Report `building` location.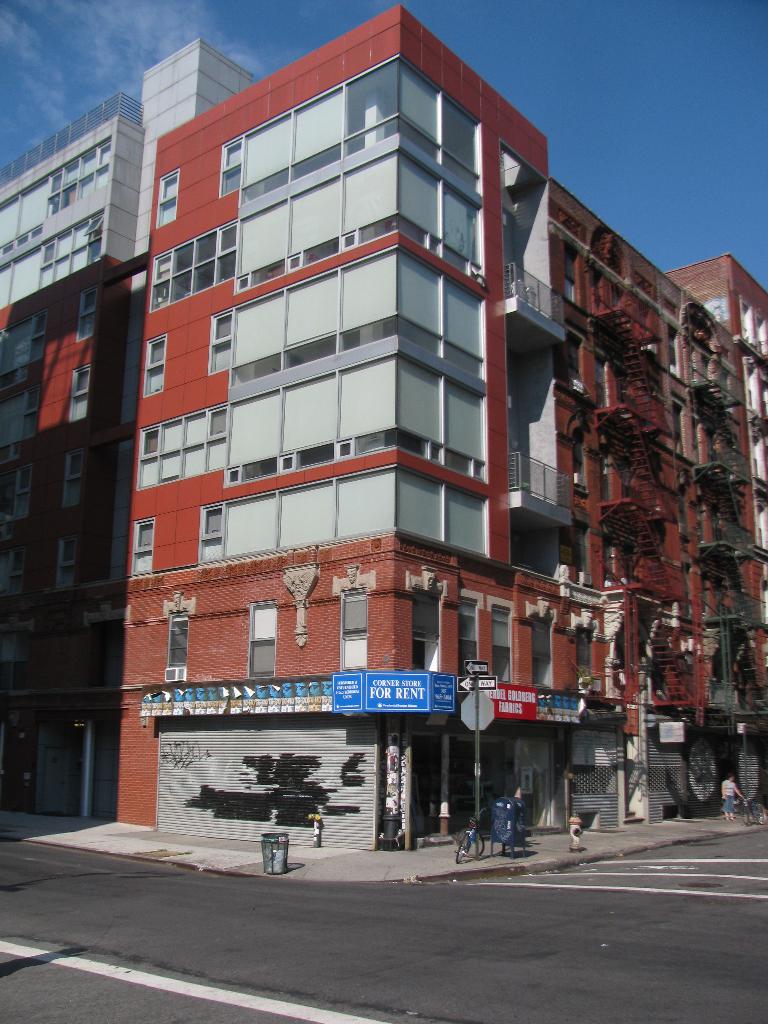
Report: (0,1,767,851).
